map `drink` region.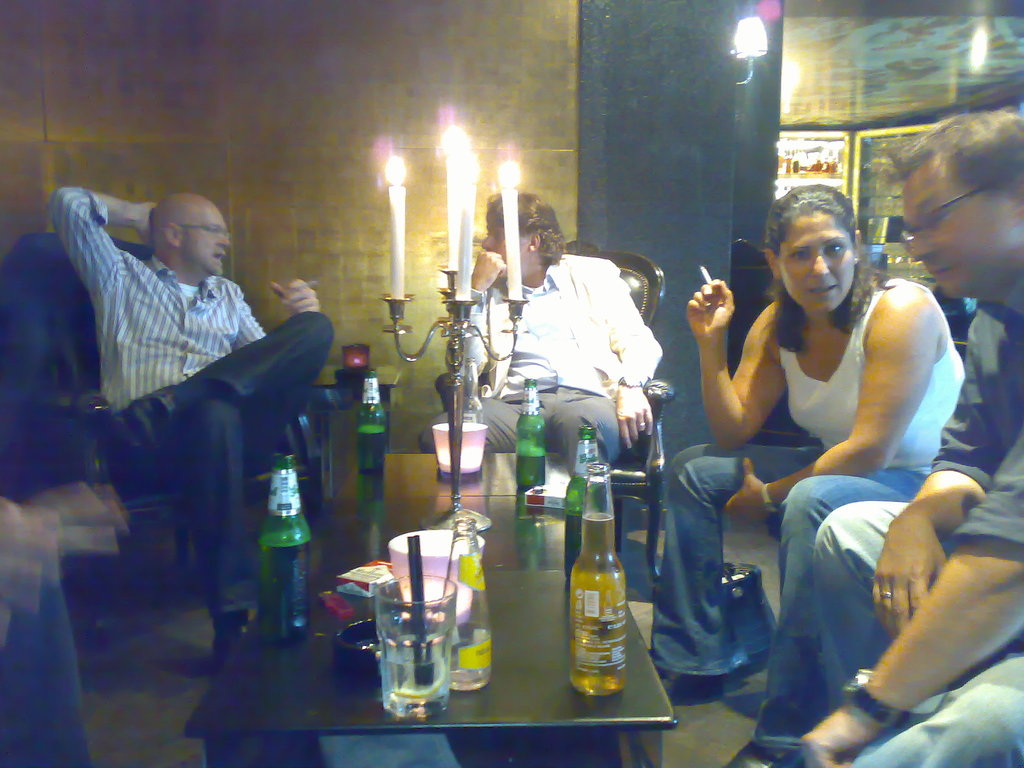
Mapped to [570,481,643,701].
